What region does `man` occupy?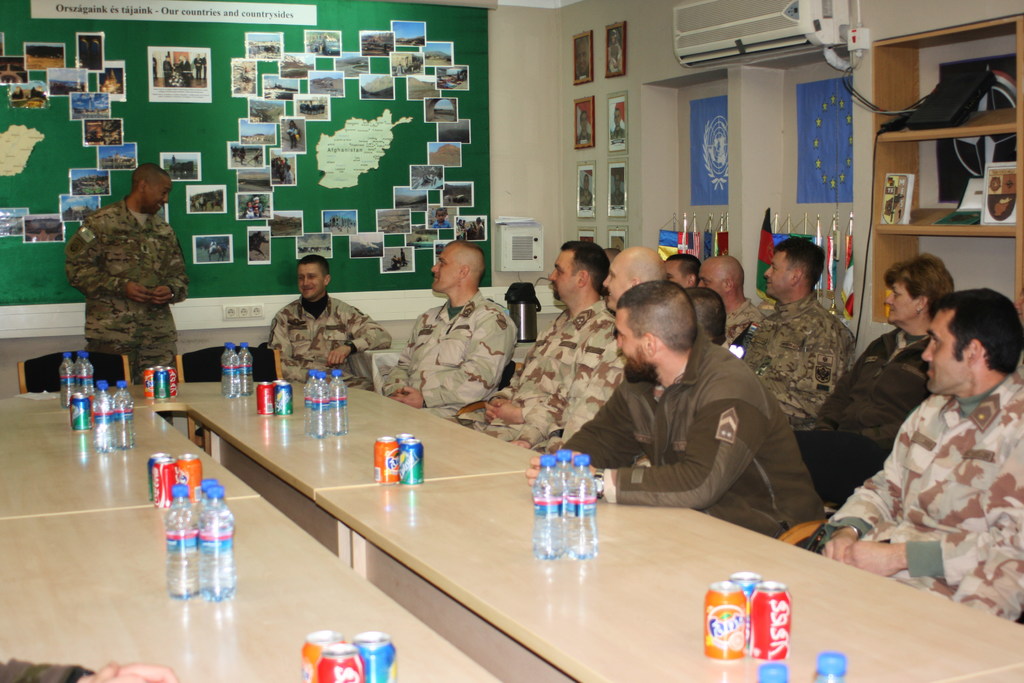
457:235:616:440.
